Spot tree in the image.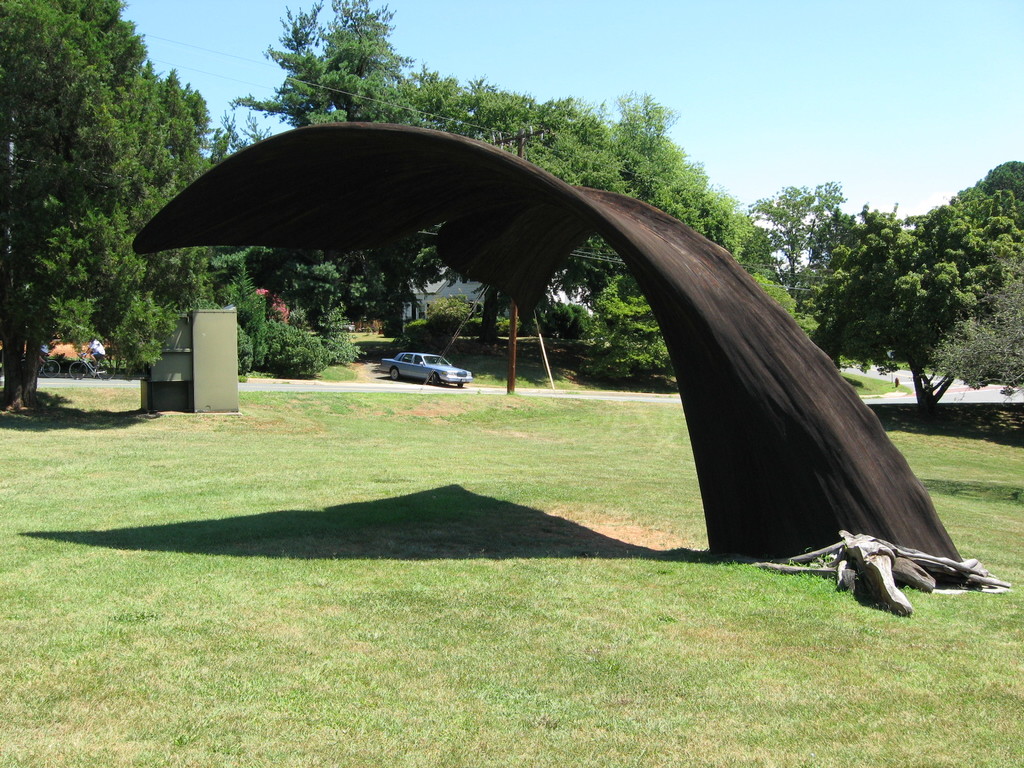
tree found at {"left": 199, "top": 106, "right": 237, "bottom": 163}.
